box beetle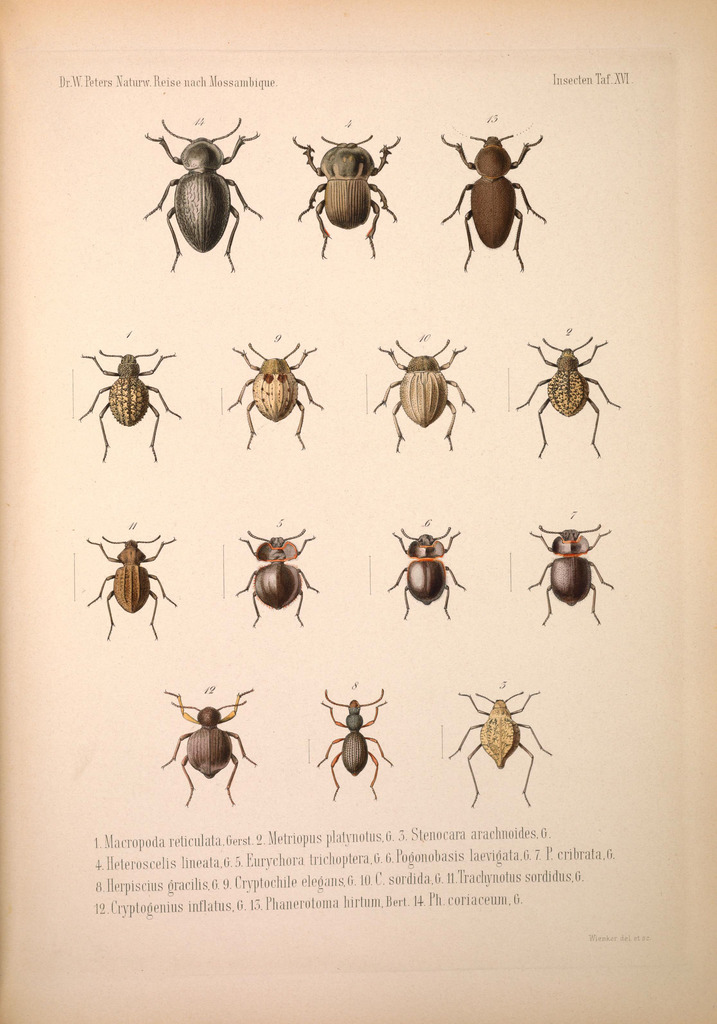
bbox=[370, 330, 475, 454]
